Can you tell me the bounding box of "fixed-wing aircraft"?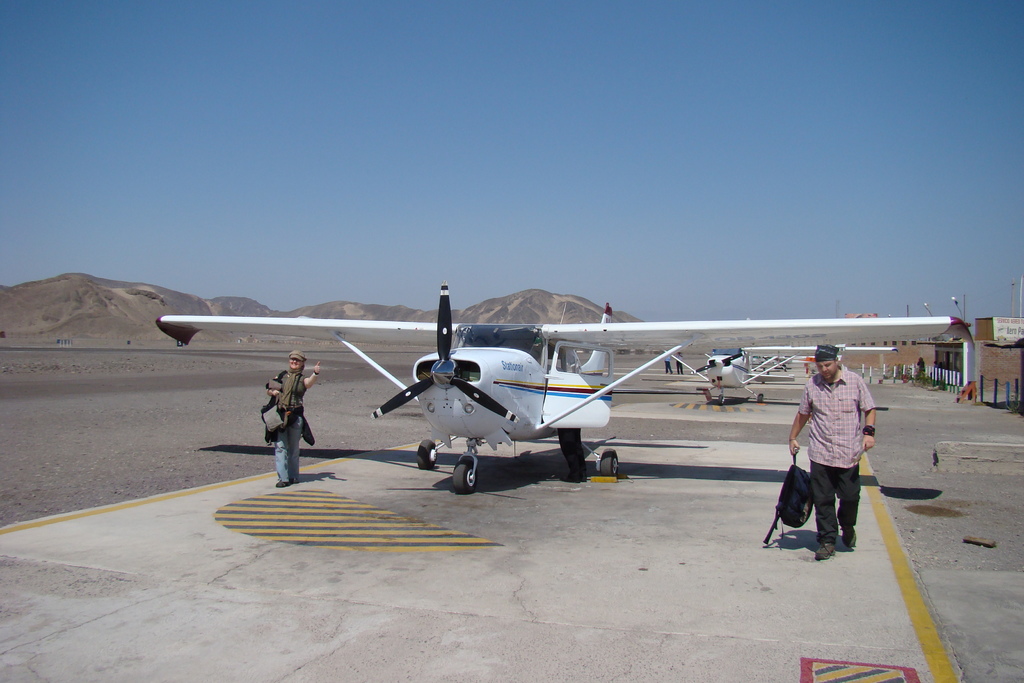
detection(743, 349, 842, 375).
